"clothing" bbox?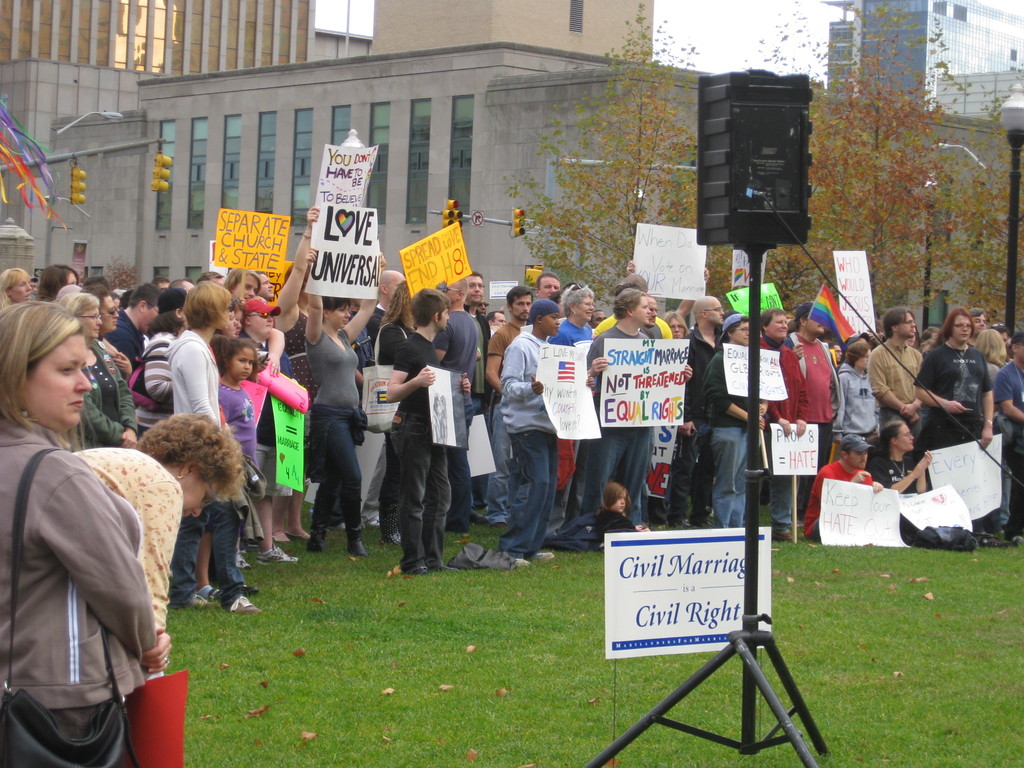
484, 319, 520, 517
